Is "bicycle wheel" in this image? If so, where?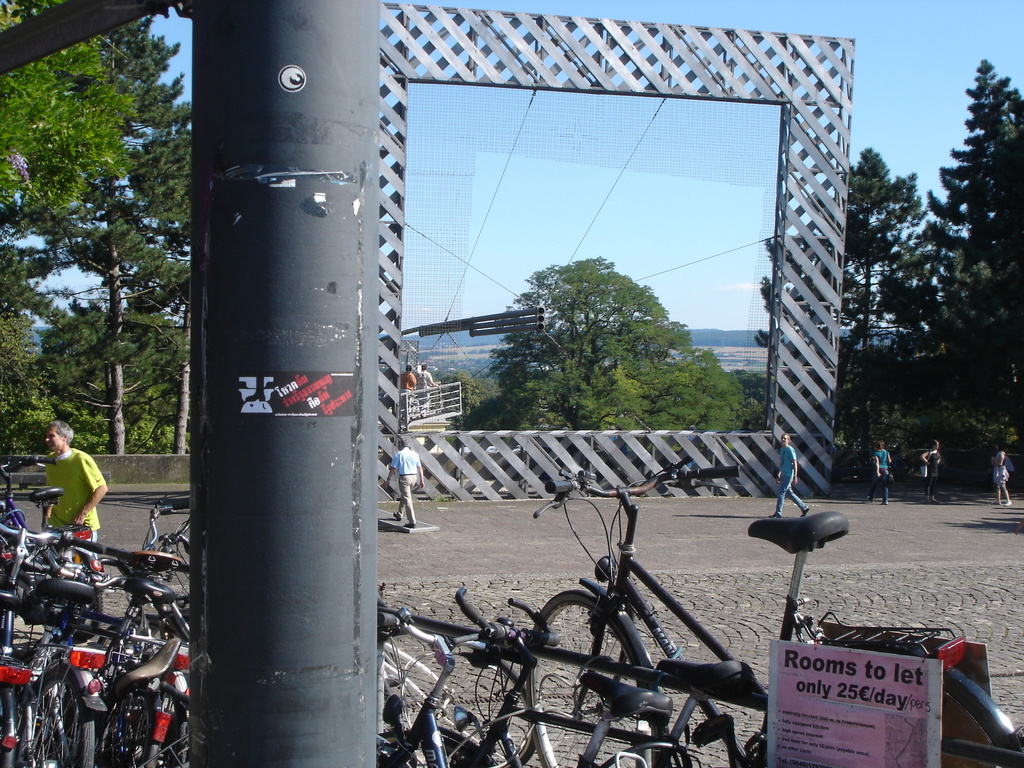
Yes, at [left=526, top=593, right=646, bottom=767].
